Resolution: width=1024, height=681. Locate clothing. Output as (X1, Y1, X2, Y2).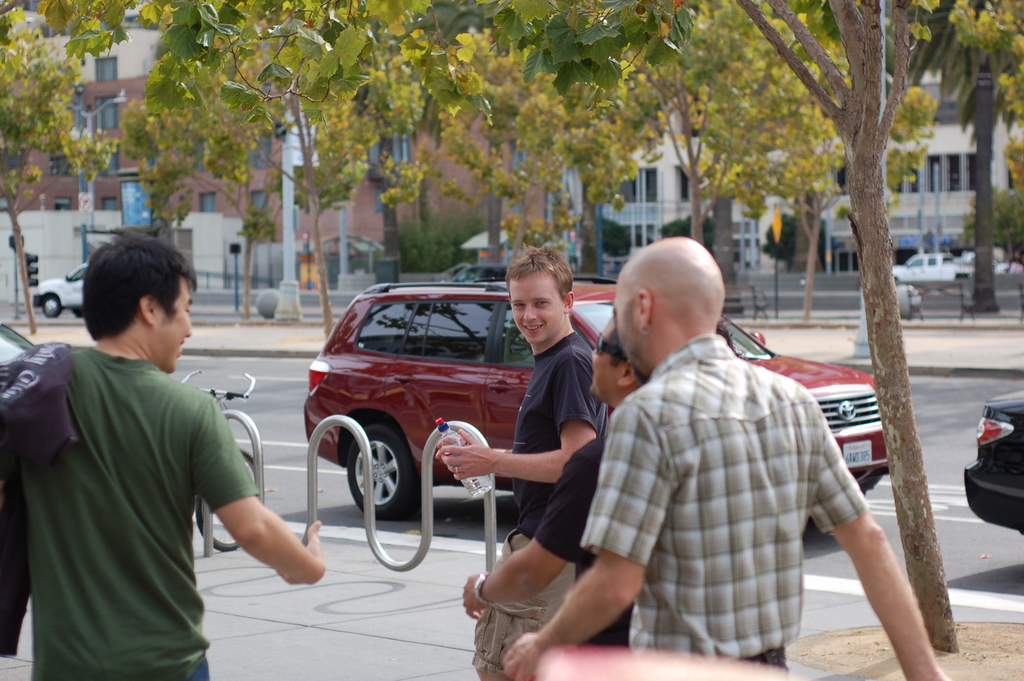
(474, 327, 611, 680).
